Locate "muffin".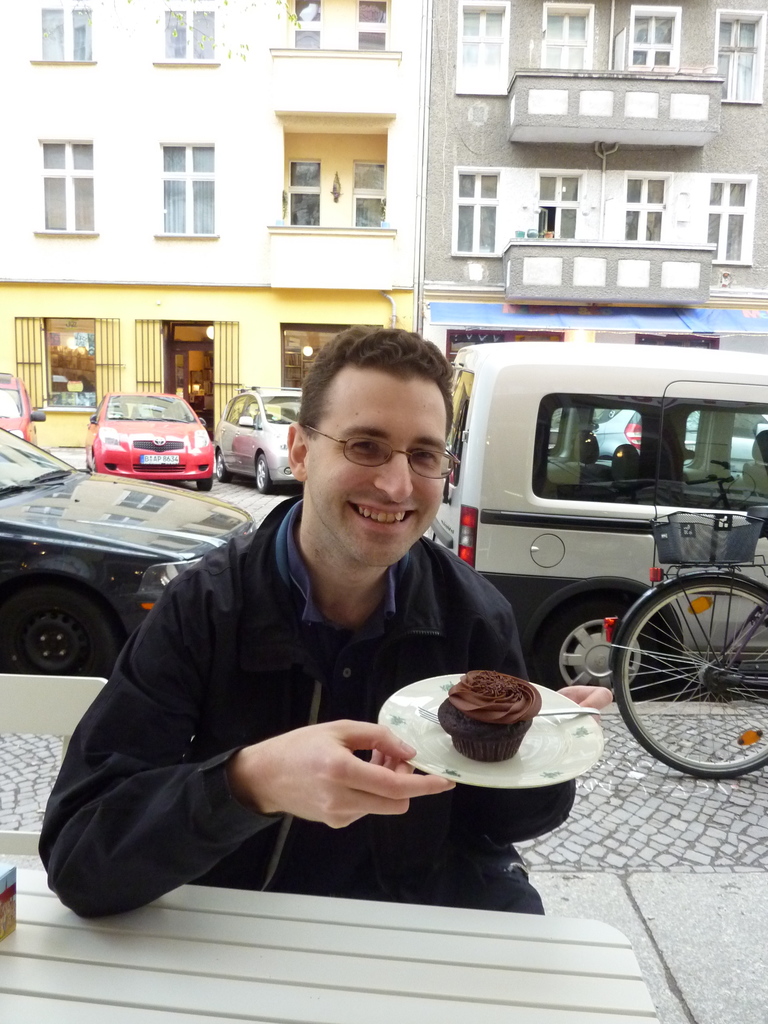
Bounding box: x1=442, y1=668, x2=544, y2=762.
